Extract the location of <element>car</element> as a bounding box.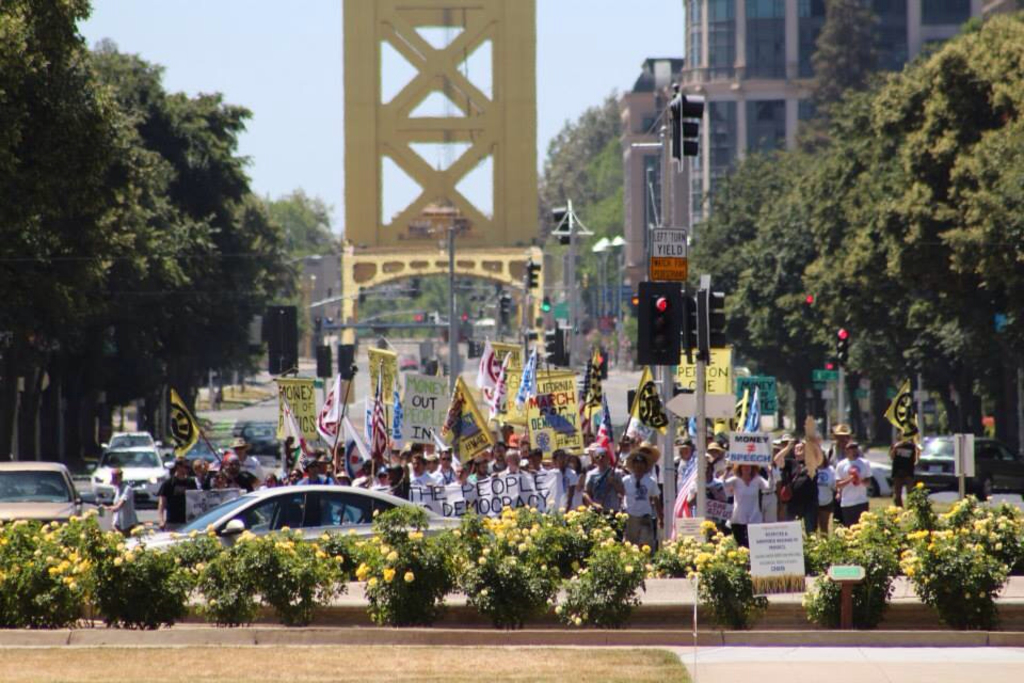
[x1=126, y1=483, x2=466, y2=551].
